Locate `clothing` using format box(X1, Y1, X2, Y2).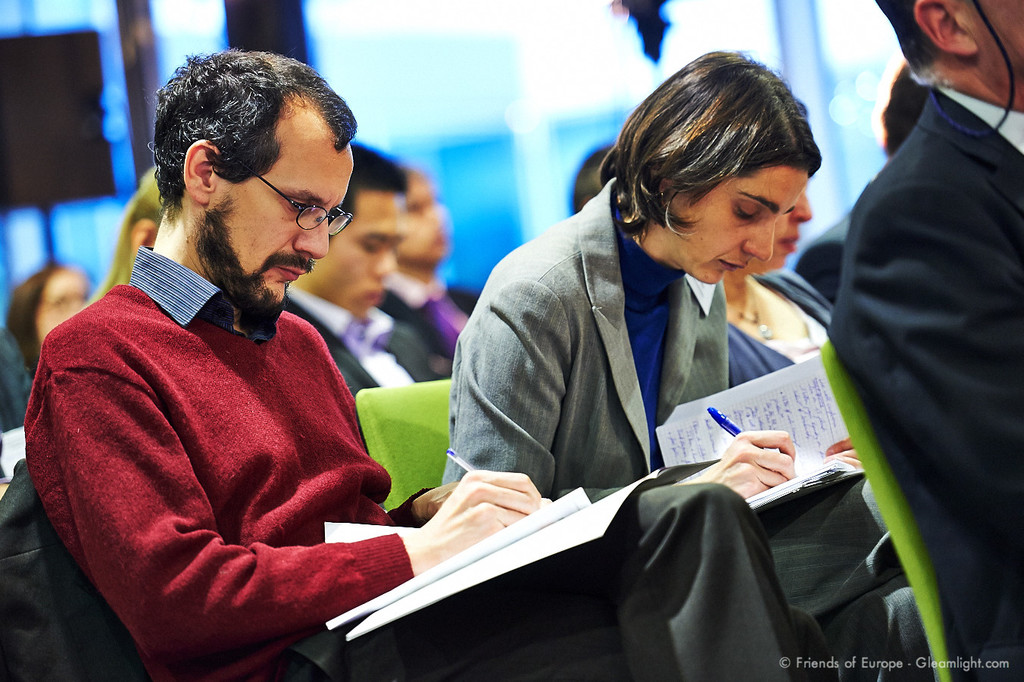
box(21, 242, 791, 681).
